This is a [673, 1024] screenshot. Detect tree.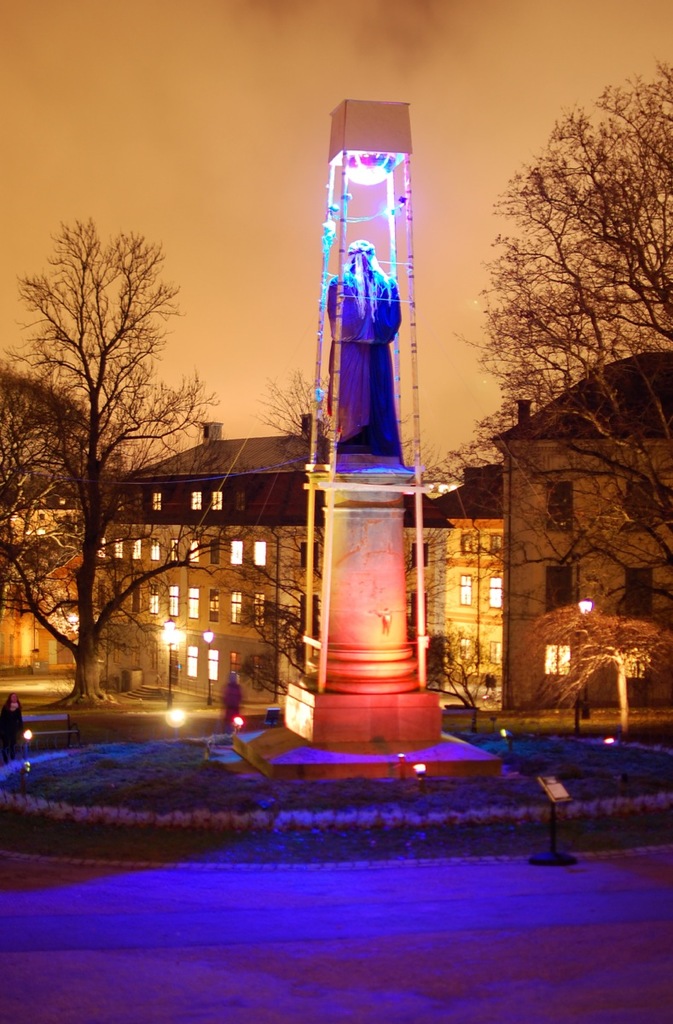
415 51 672 751.
